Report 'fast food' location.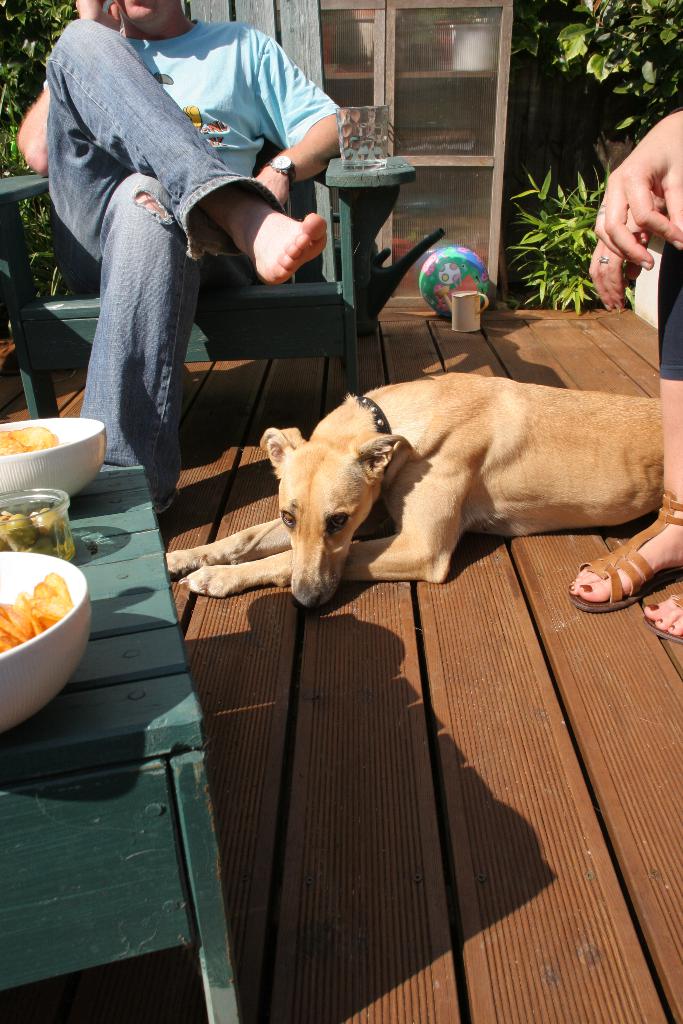
Report: detection(0, 563, 75, 649).
